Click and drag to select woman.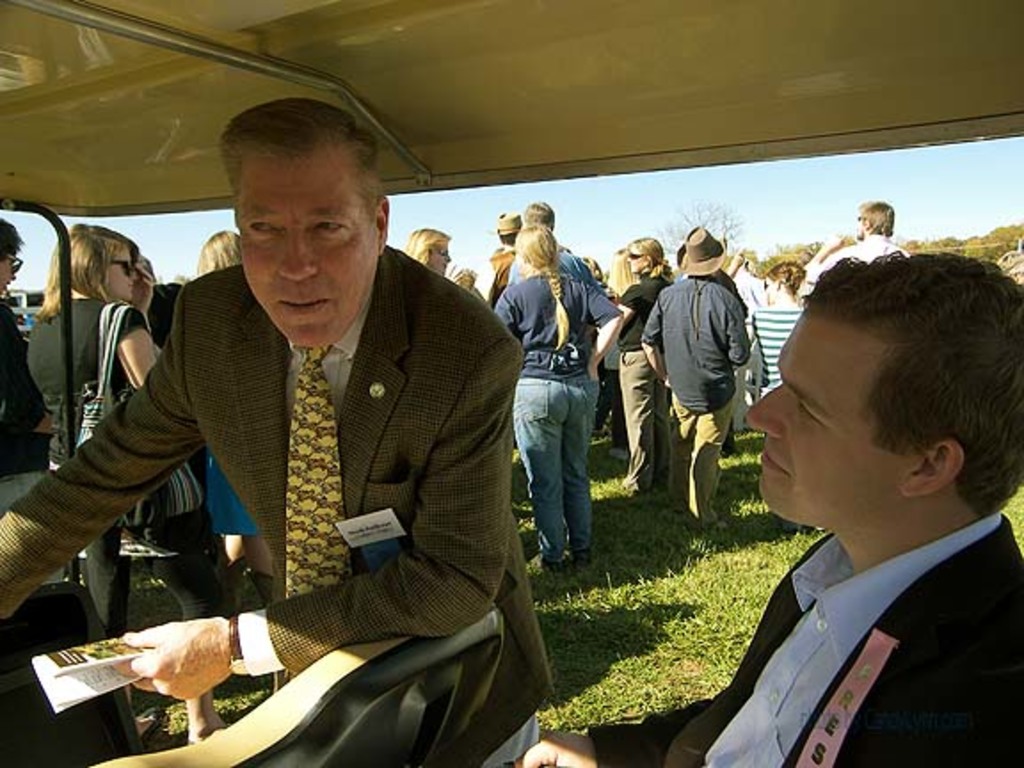
Selection: 615/238/670/494.
